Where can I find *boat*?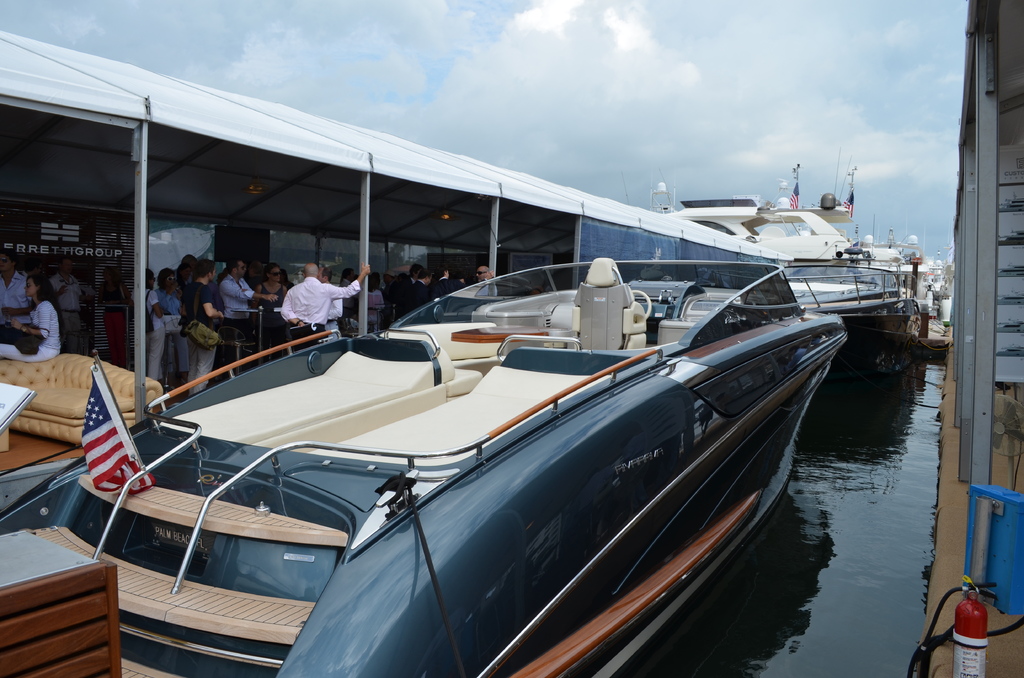
You can find it at <region>148, 271, 854, 650</region>.
